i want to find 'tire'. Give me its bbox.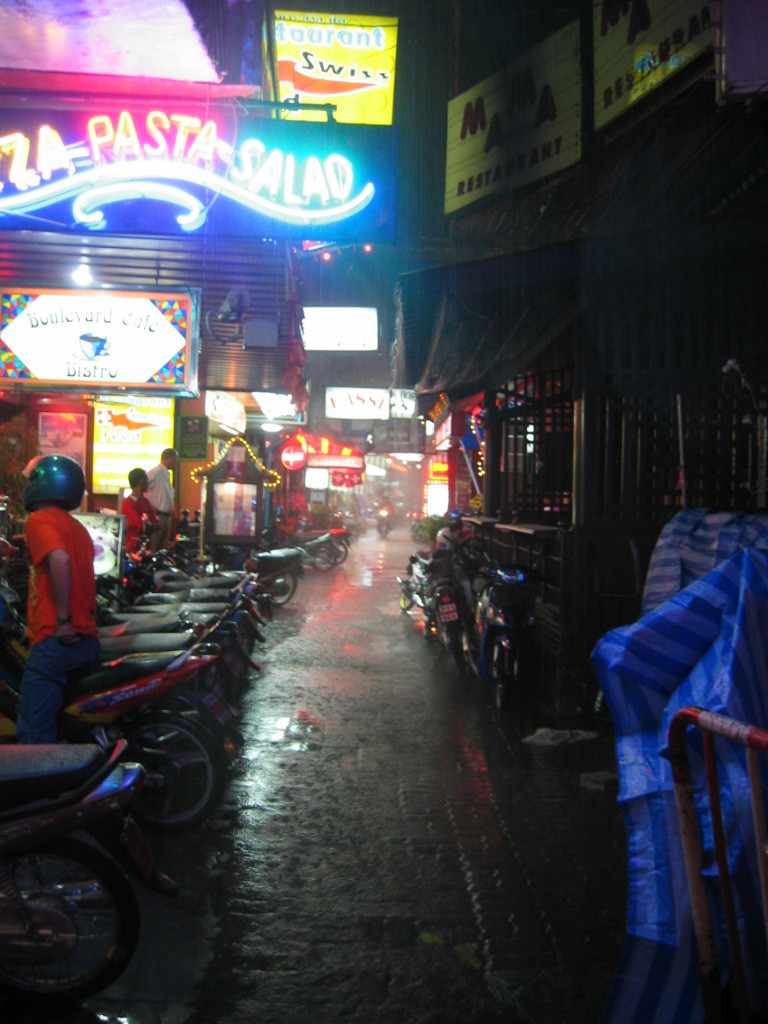
[x1=314, y1=547, x2=336, y2=570].
